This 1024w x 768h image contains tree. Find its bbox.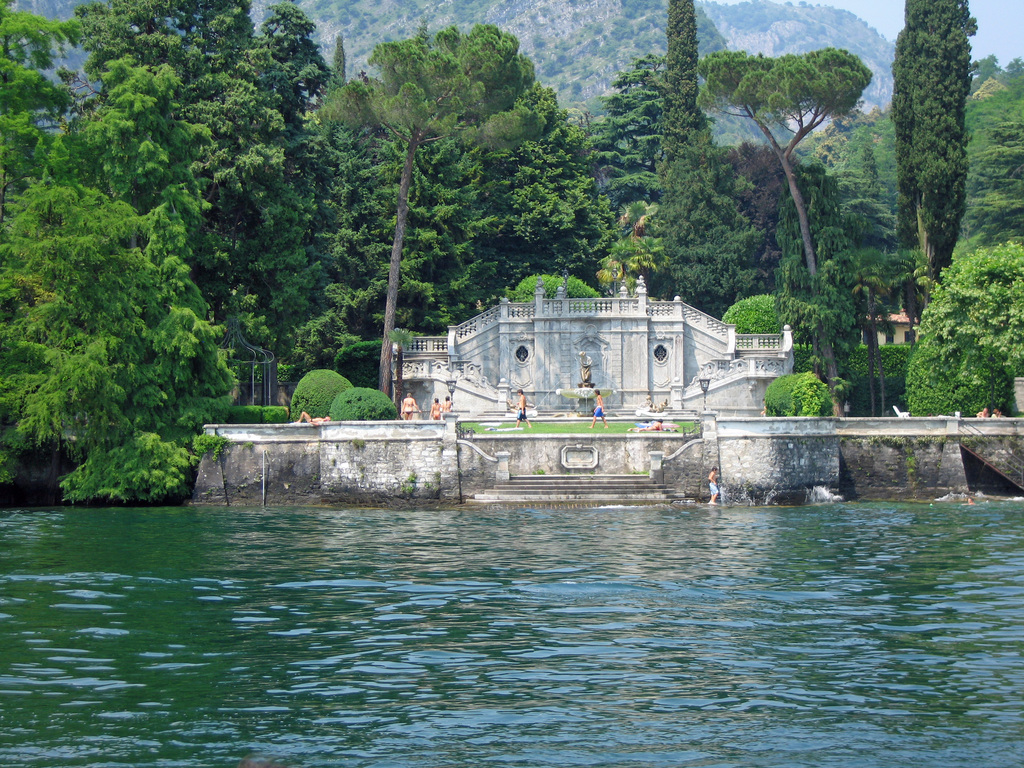
<region>323, 122, 506, 392</region>.
